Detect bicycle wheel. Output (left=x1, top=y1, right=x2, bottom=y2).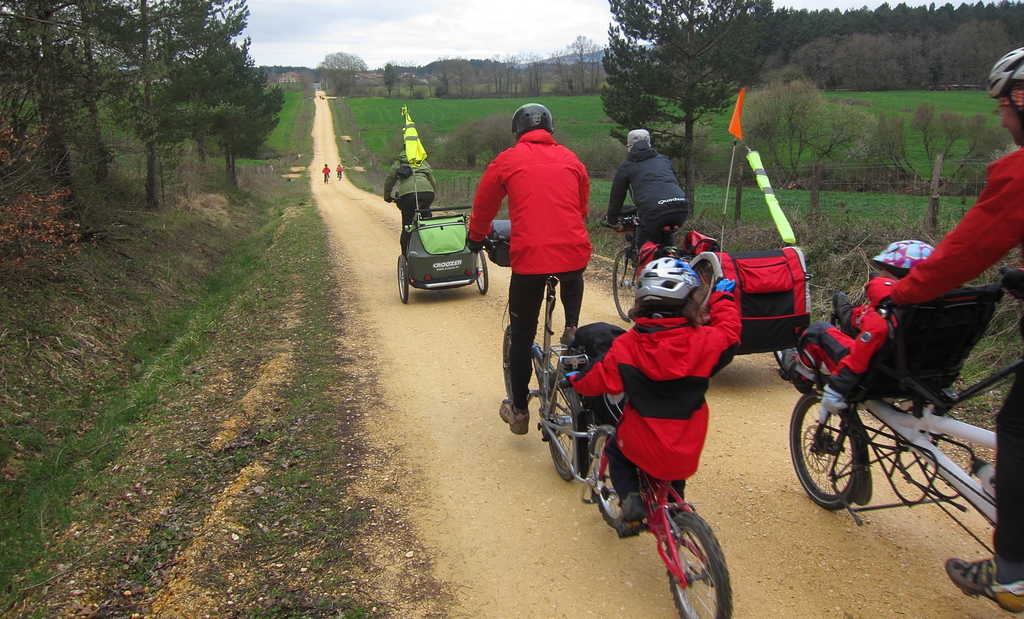
(left=588, top=430, right=618, bottom=529).
